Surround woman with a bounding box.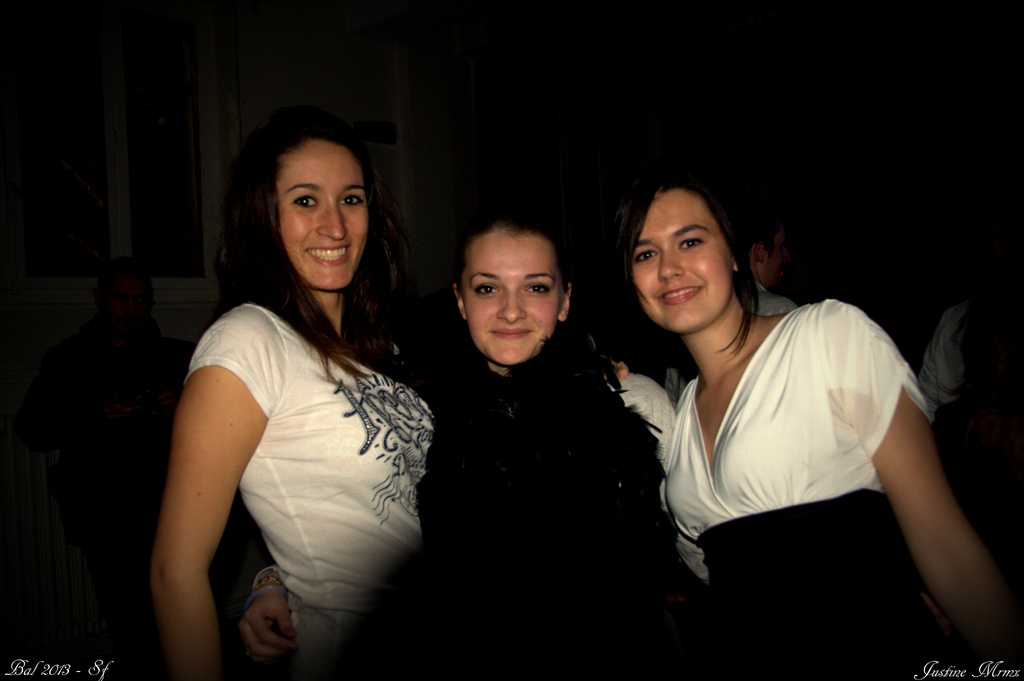
232 197 714 680.
